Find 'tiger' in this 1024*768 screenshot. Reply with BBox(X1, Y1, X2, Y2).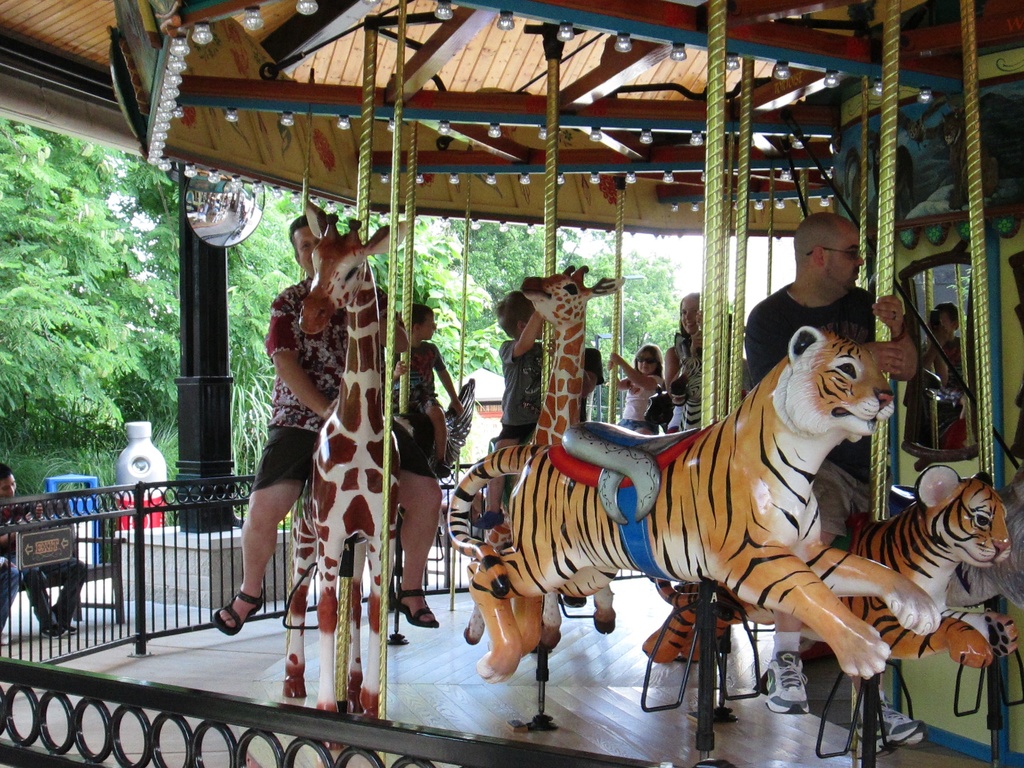
BBox(441, 327, 936, 683).
